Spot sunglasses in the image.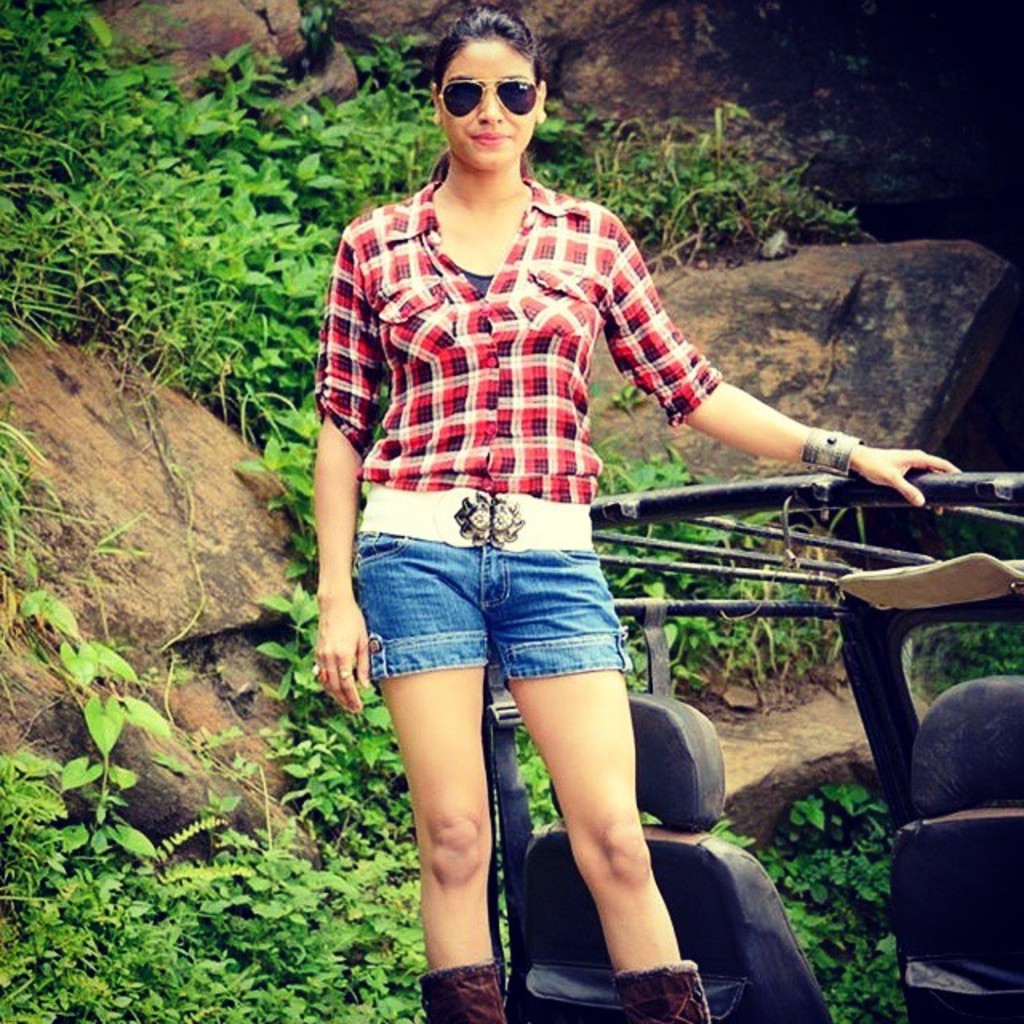
sunglasses found at (x1=440, y1=75, x2=536, y2=115).
